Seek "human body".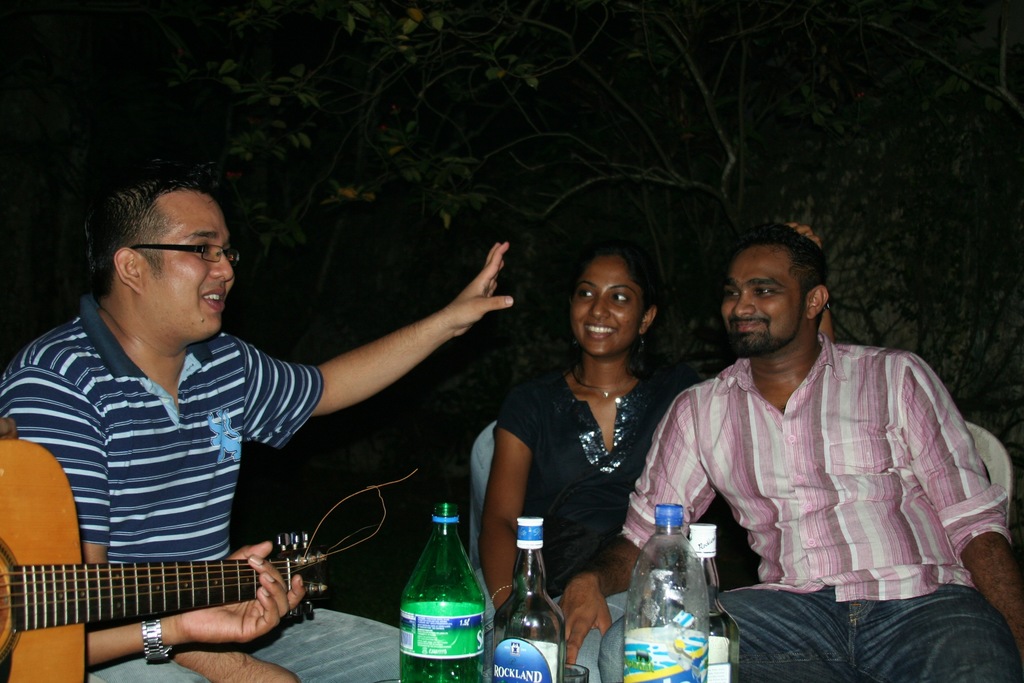
x1=0, y1=242, x2=521, y2=682.
